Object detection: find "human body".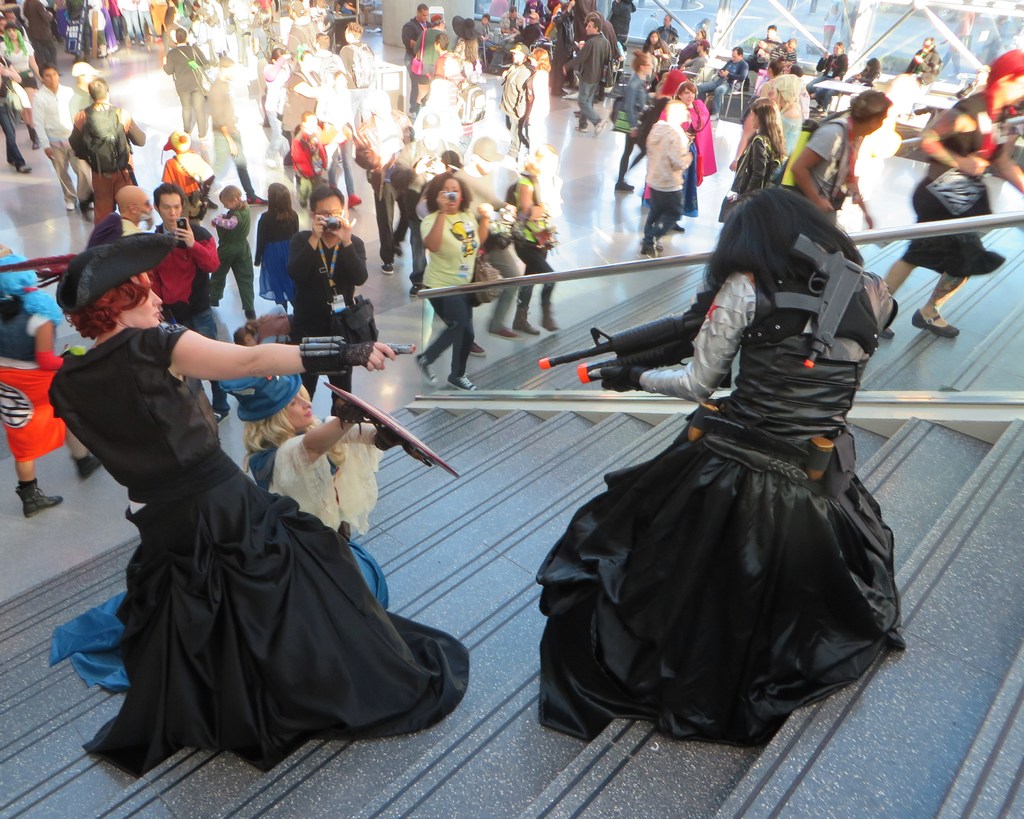
{"x1": 658, "y1": 13, "x2": 679, "y2": 42}.
